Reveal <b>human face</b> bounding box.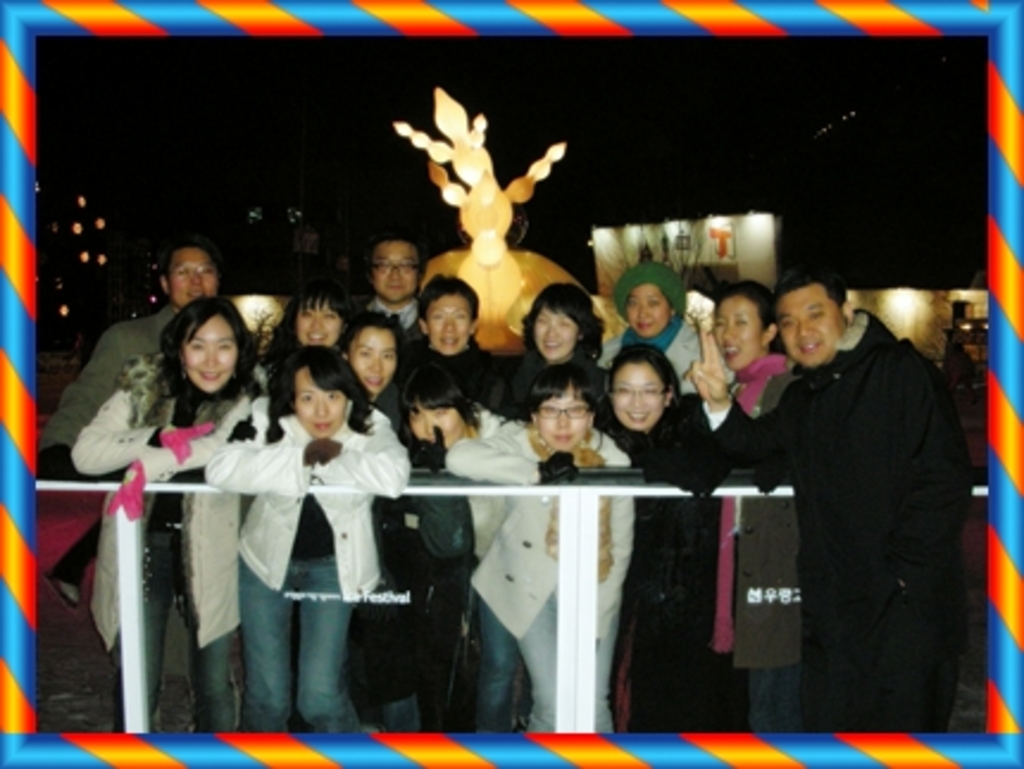
Revealed: bbox=[167, 245, 219, 302].
